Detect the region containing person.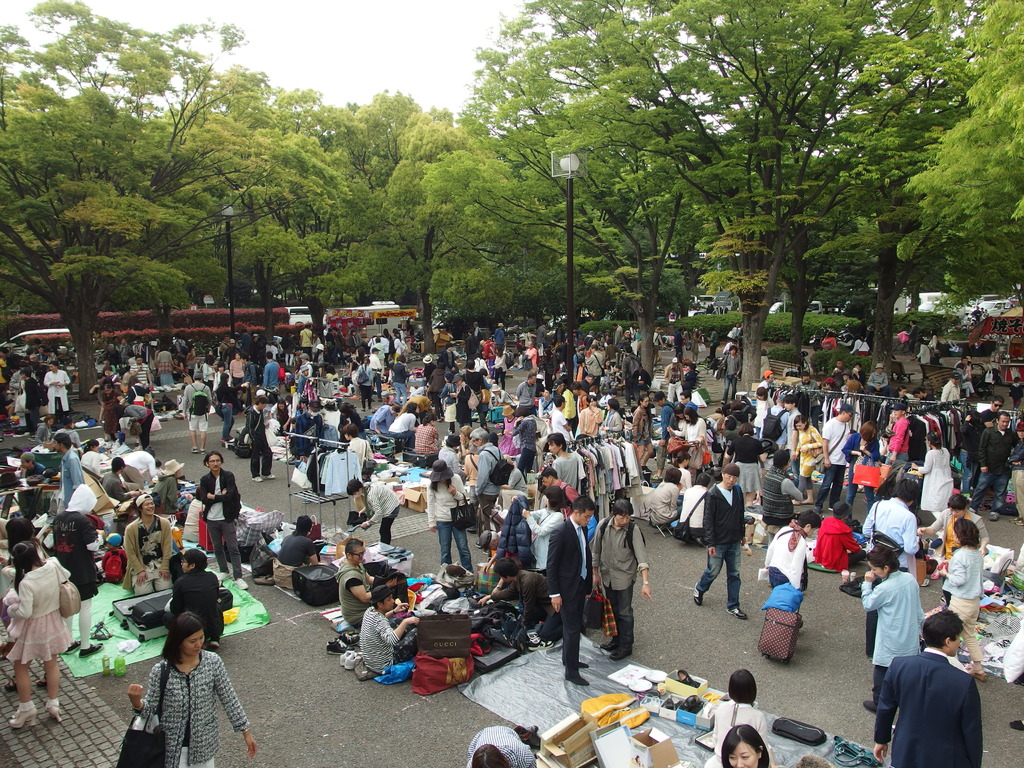
[579,344,611,389].
